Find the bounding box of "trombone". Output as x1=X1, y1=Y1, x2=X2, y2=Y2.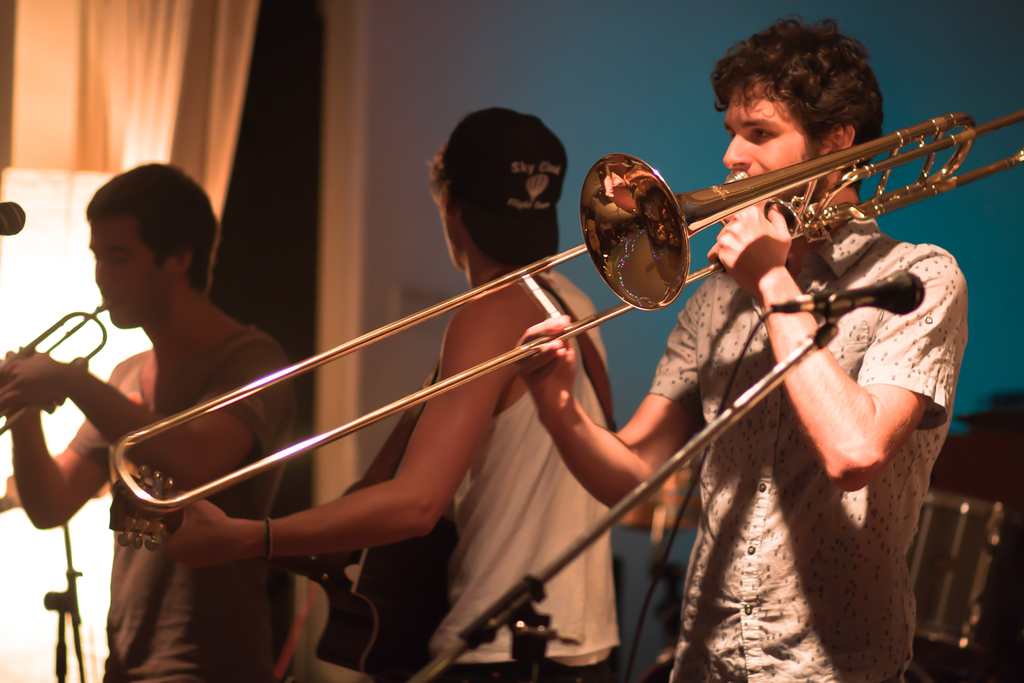
x1=107, y1=110, x2=1023, y2=514.
